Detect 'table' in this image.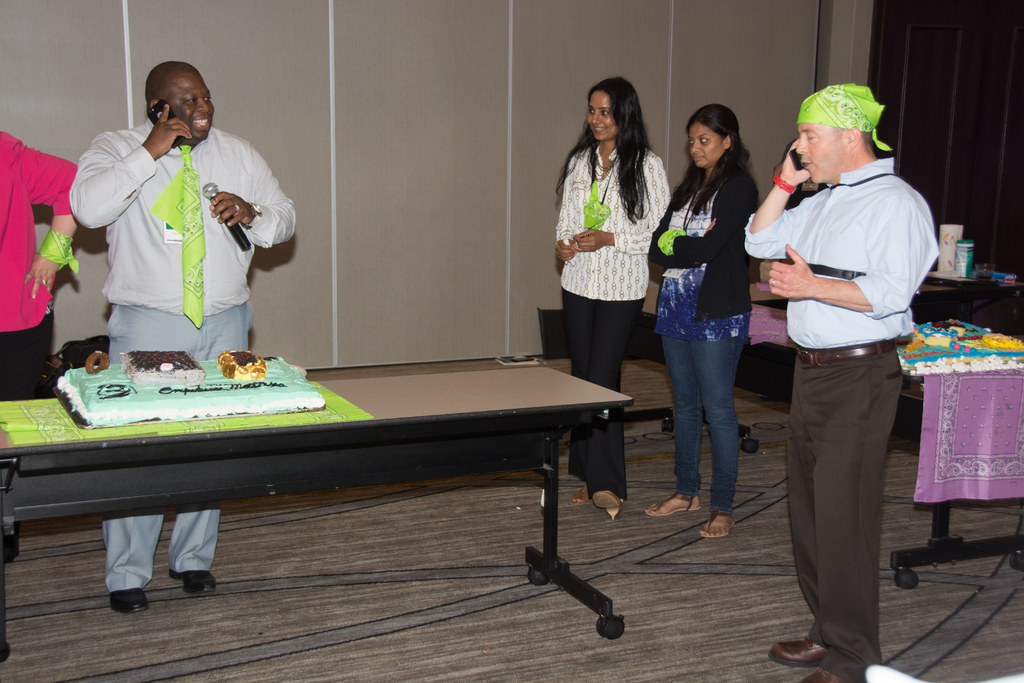
Detection: <bbox>0, 344, 676, 617</bbox>.
